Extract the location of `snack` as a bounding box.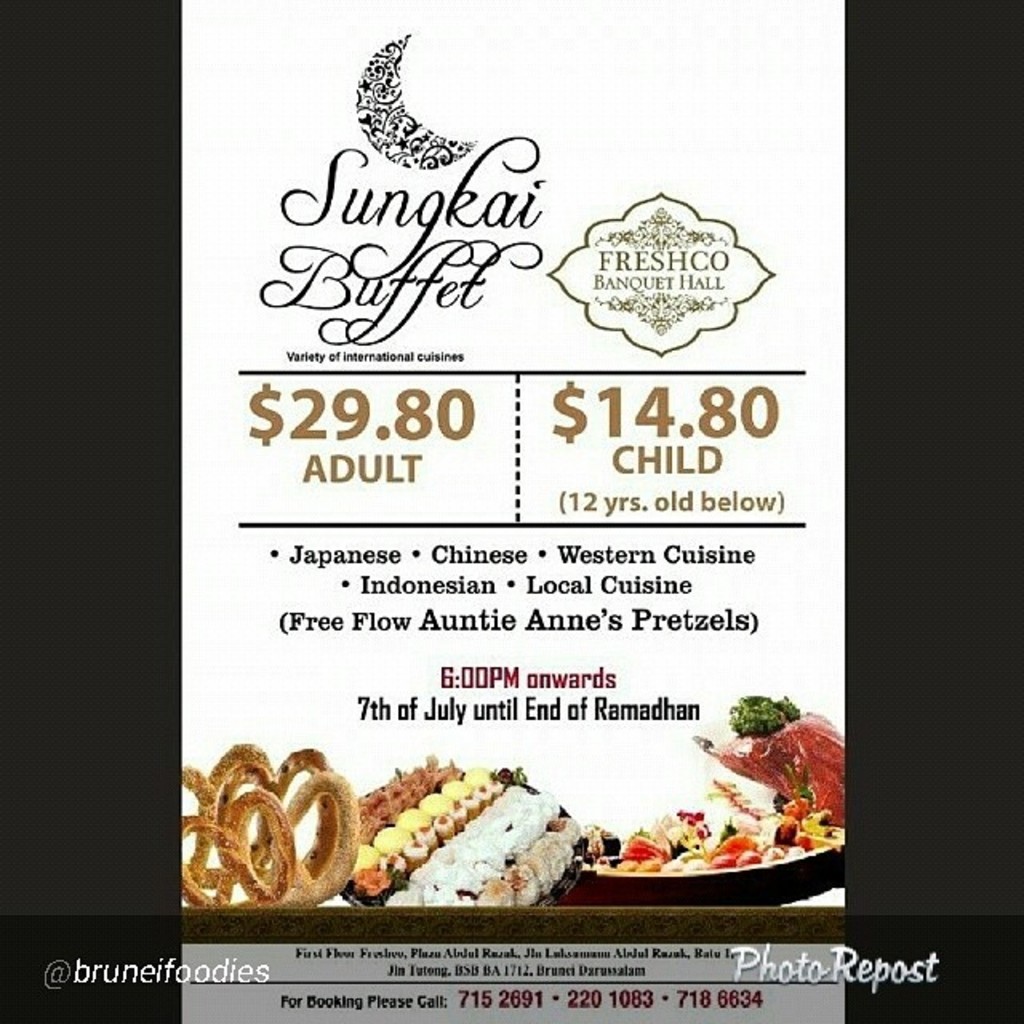
crop(178, 731, 370, 917).
